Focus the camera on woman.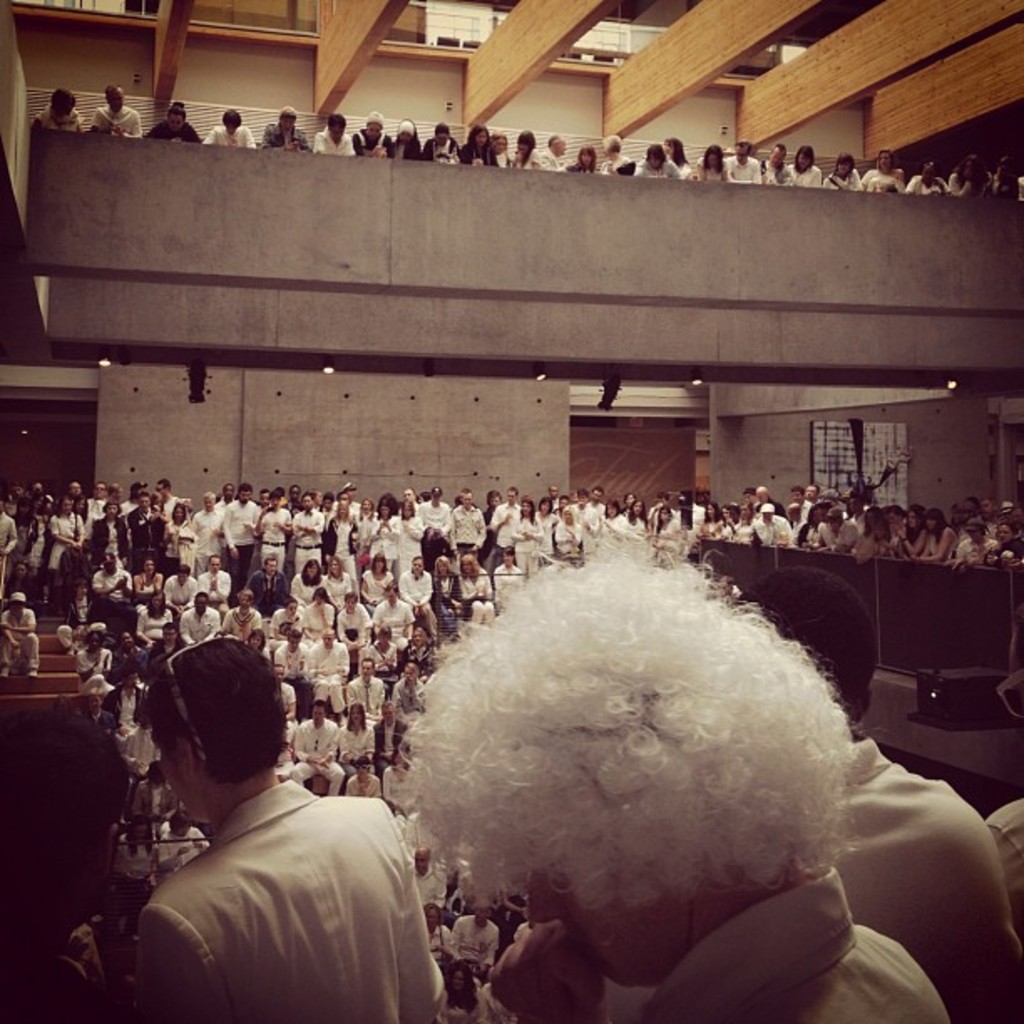
Focus region: box(437, 559, 465, 619).
